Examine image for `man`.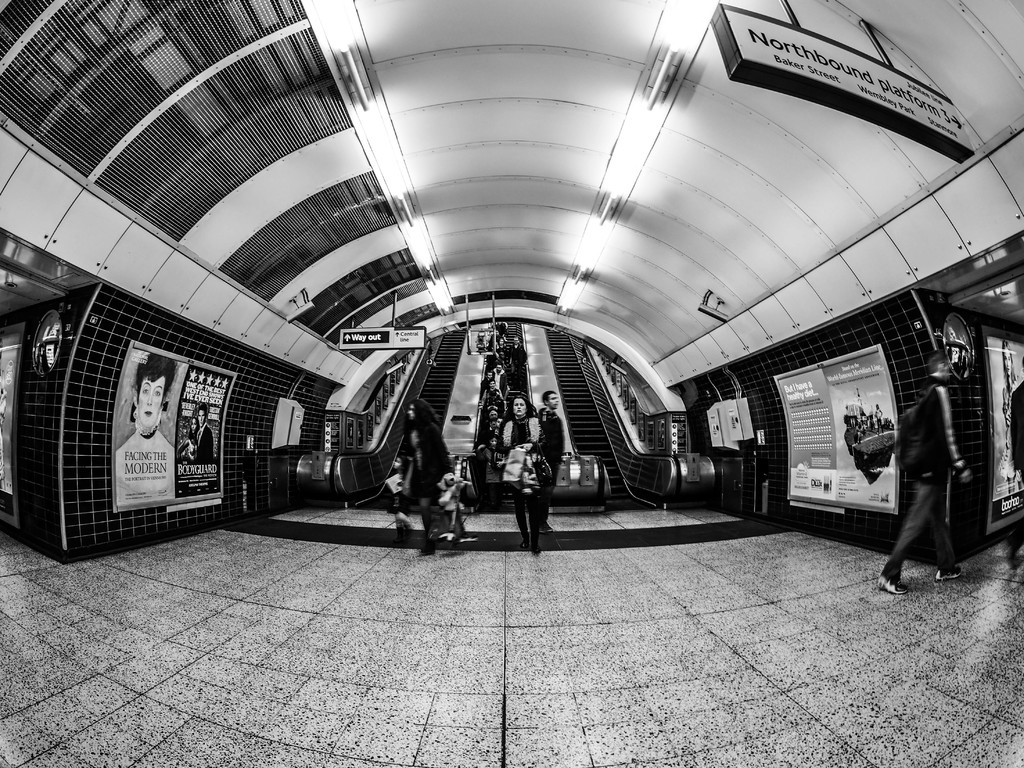
Examination result: bbox(884, 334, 993, 600).
